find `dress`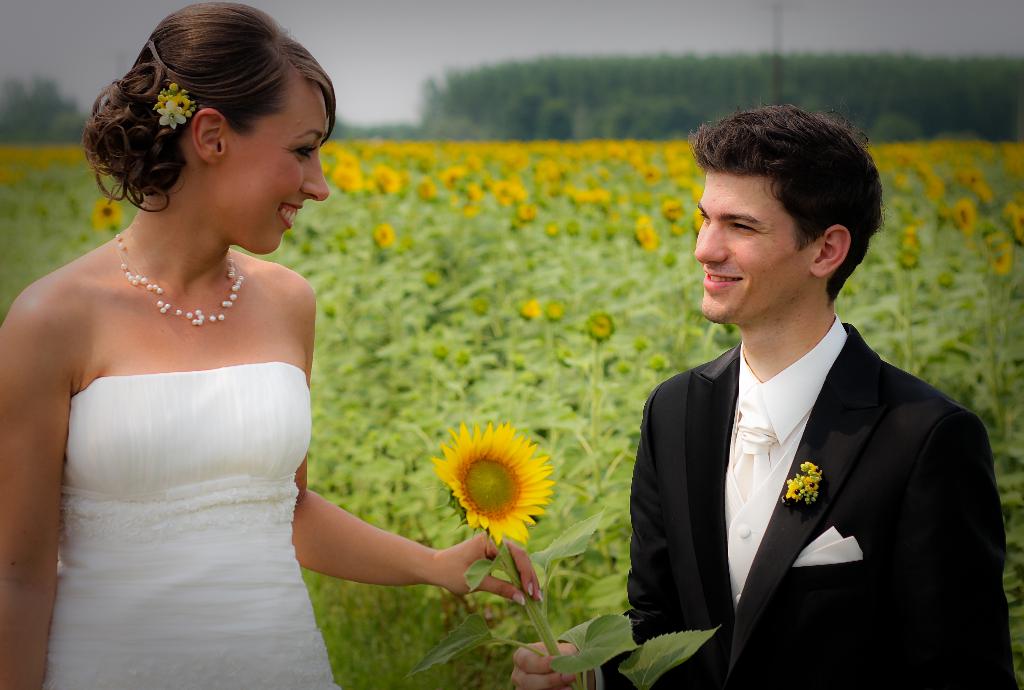
bbox=(39, 364, 337, 689)
